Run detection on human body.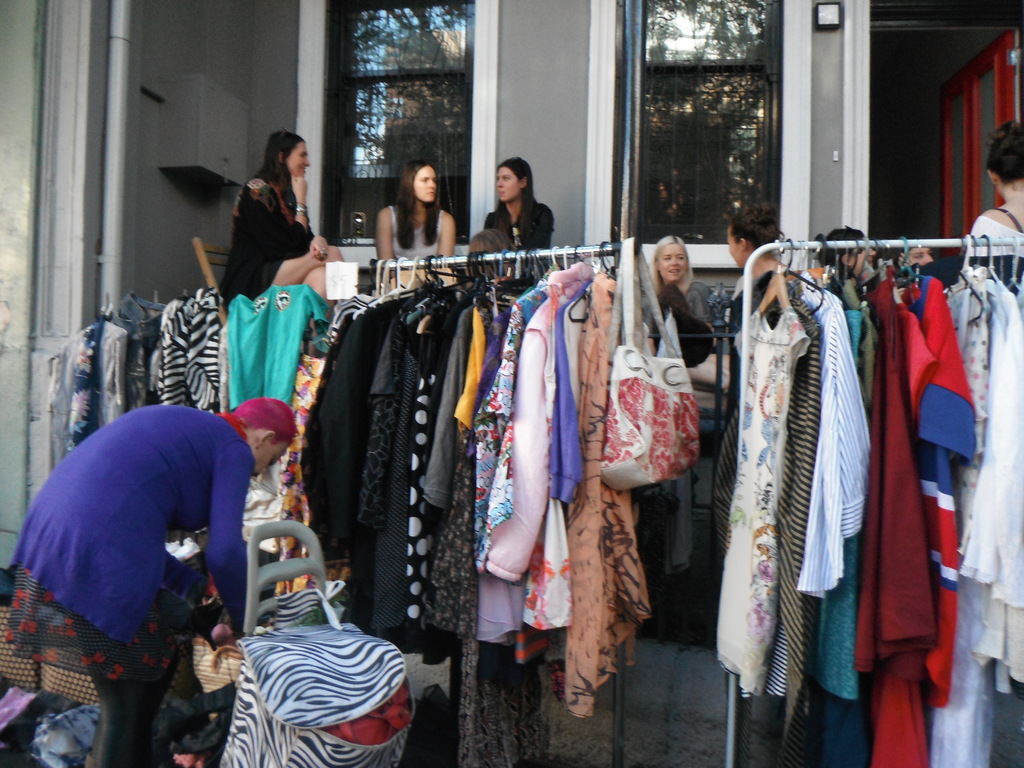
Result: bbox=(0, 404, 248, 767).
